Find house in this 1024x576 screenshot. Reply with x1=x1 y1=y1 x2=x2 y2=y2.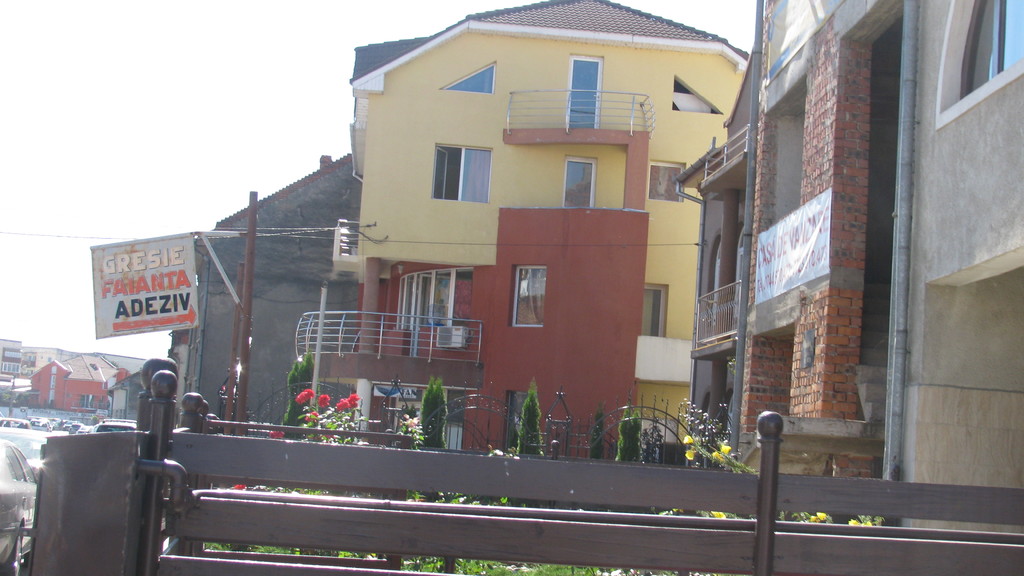
x1=22 y1=358 x2=109 y2=417.
